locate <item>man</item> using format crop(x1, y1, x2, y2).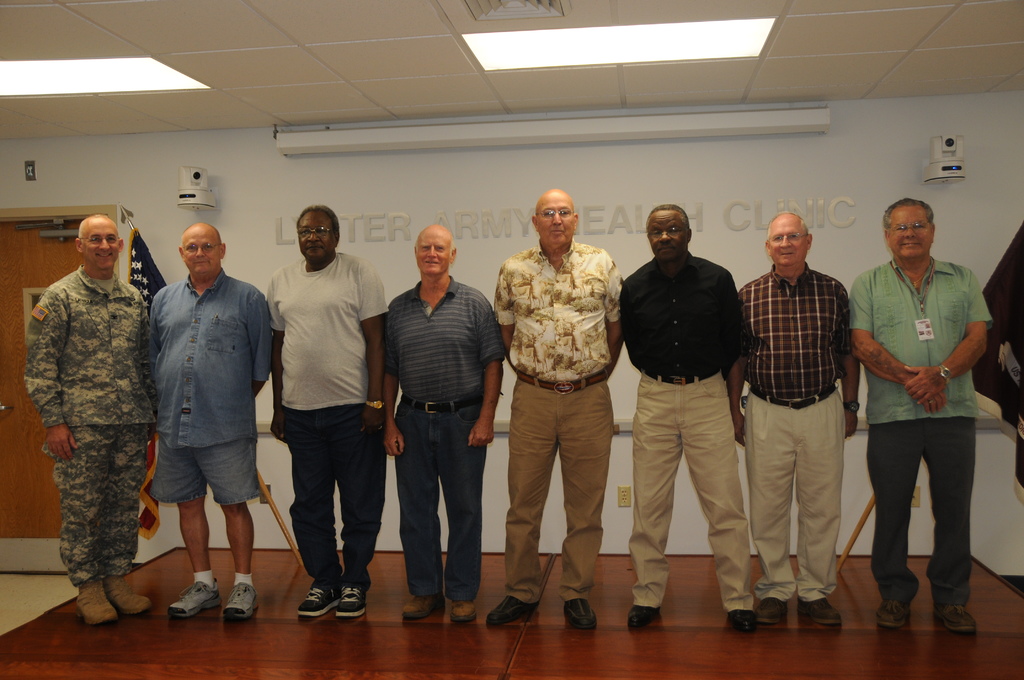
crop(383, 216, 511, 625).
